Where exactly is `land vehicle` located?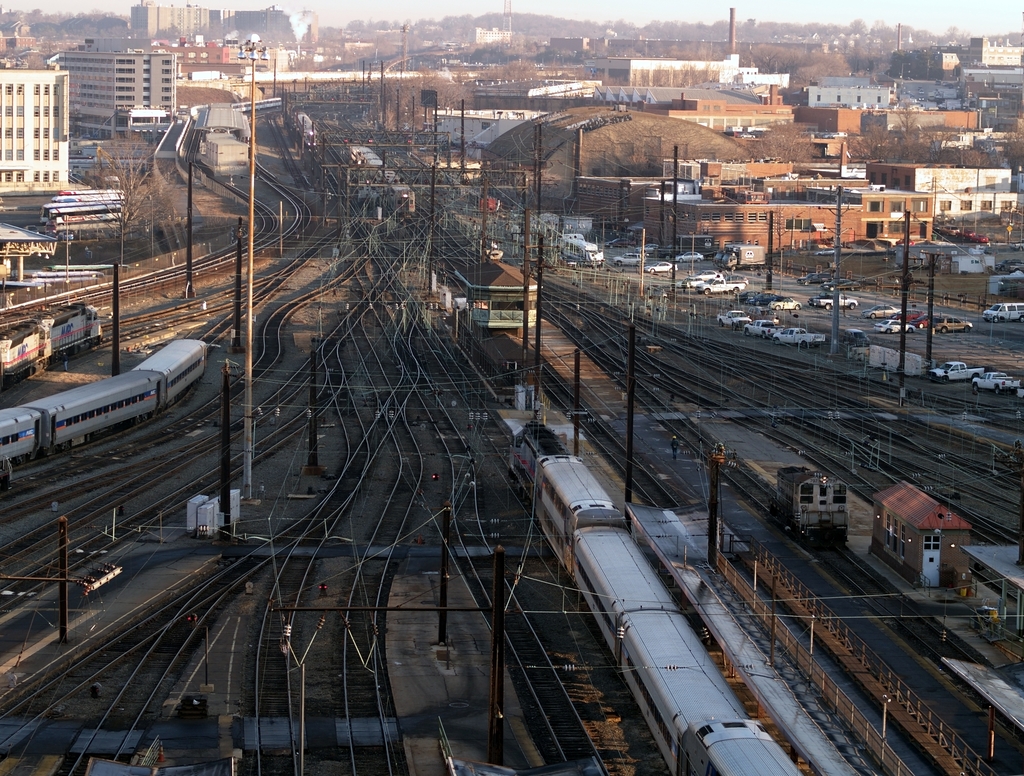
Its bounding box is box(932, 221, 936, 232).
